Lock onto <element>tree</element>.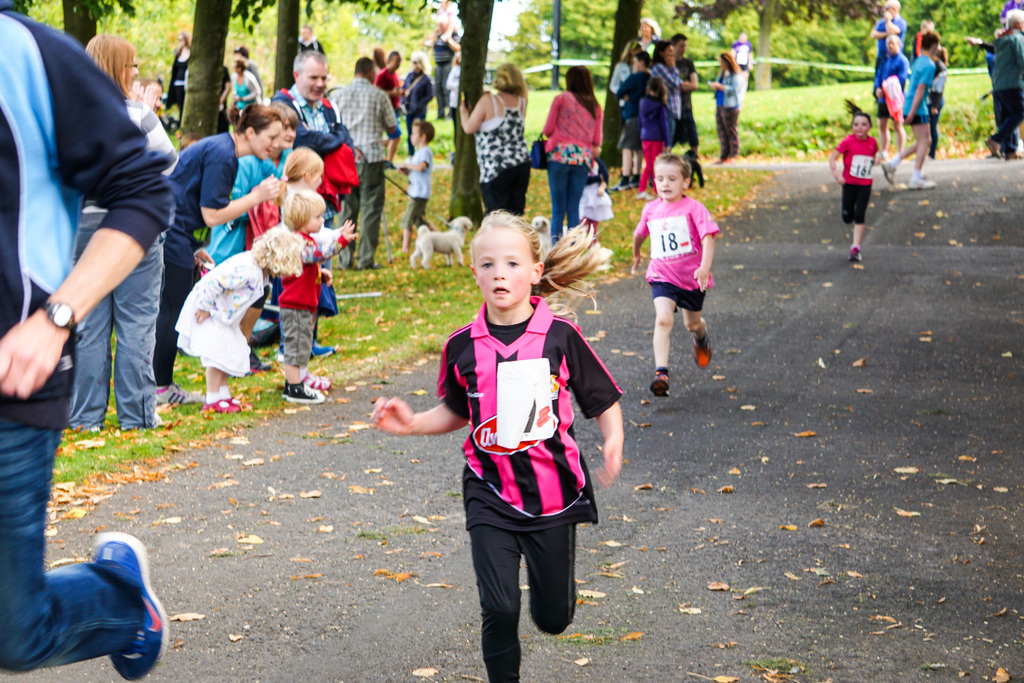
Locked: locate(669, 0, 886, 90).
